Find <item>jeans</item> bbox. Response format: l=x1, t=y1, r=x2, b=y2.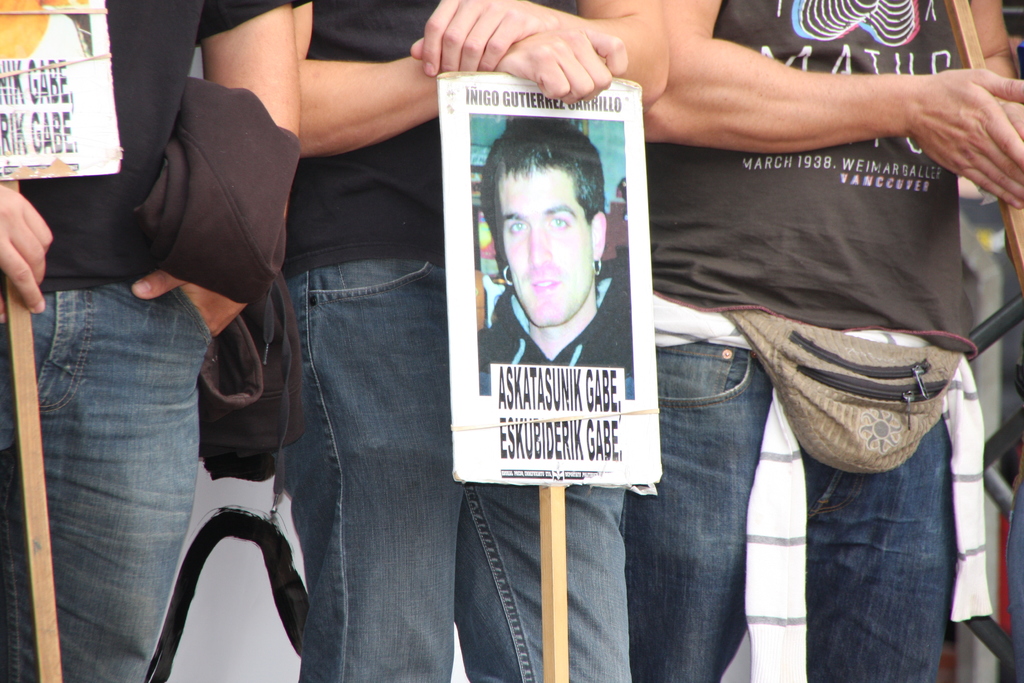
l=0, t=283, r=214, b=682.
